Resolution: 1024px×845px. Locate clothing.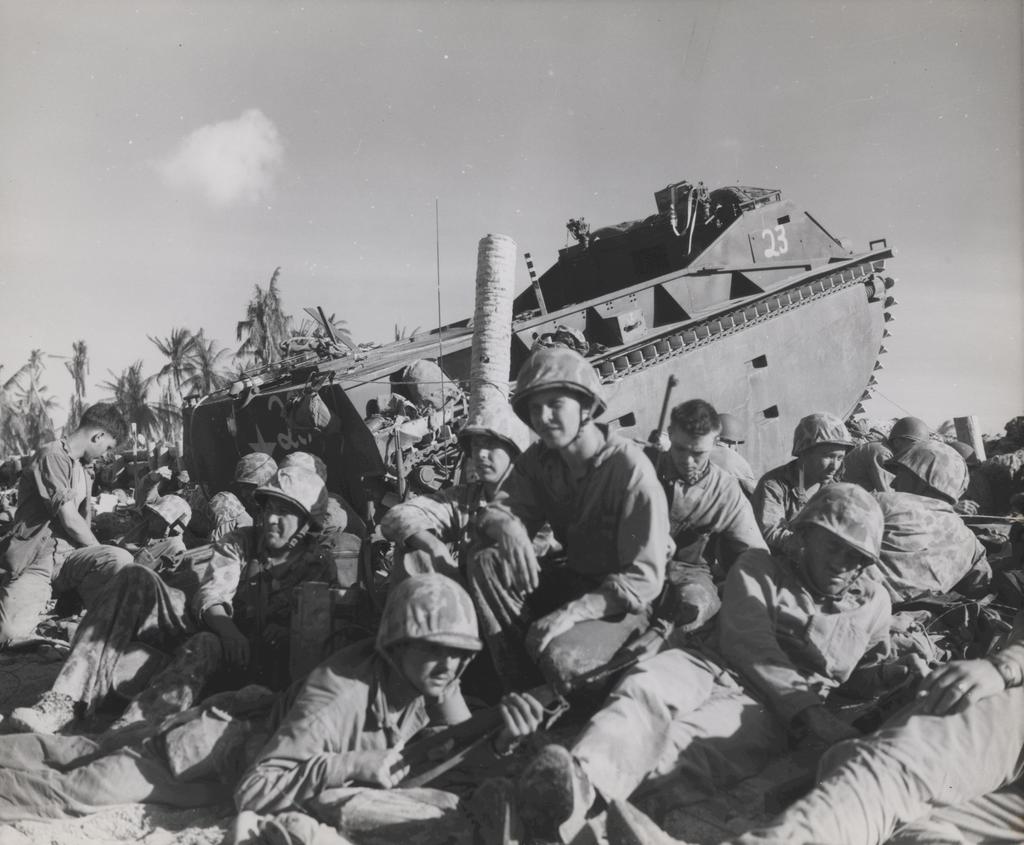
rect(571, 543, 902, 810).
